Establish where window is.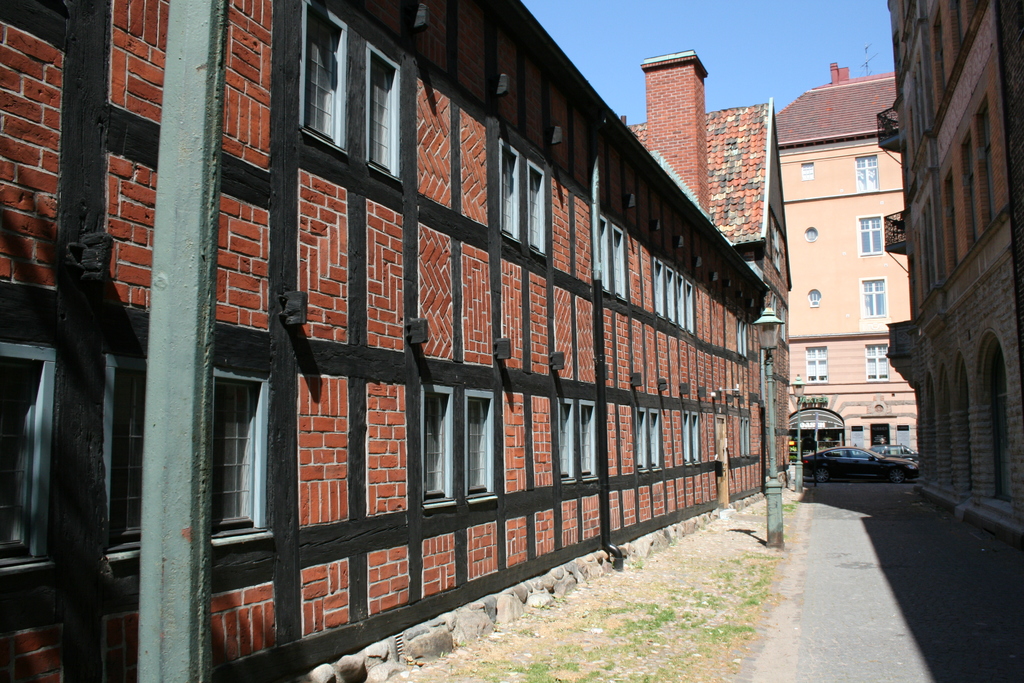
Established at bbox(582, 400, 602, 483).
